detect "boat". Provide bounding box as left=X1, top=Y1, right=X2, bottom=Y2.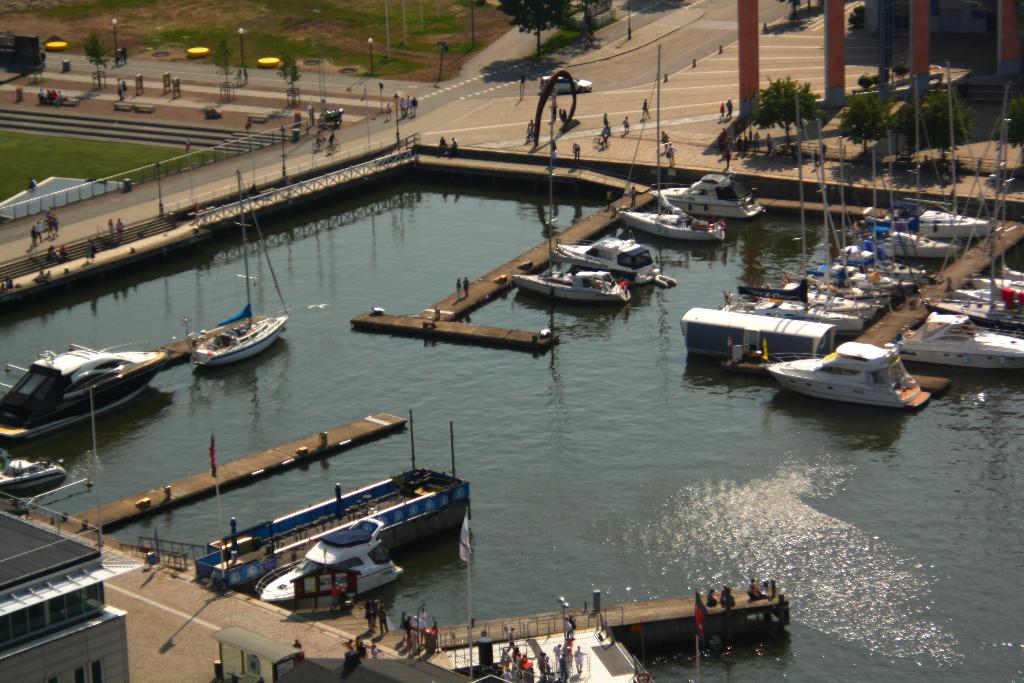
left=0, top=452, right=69, bottom=491.
